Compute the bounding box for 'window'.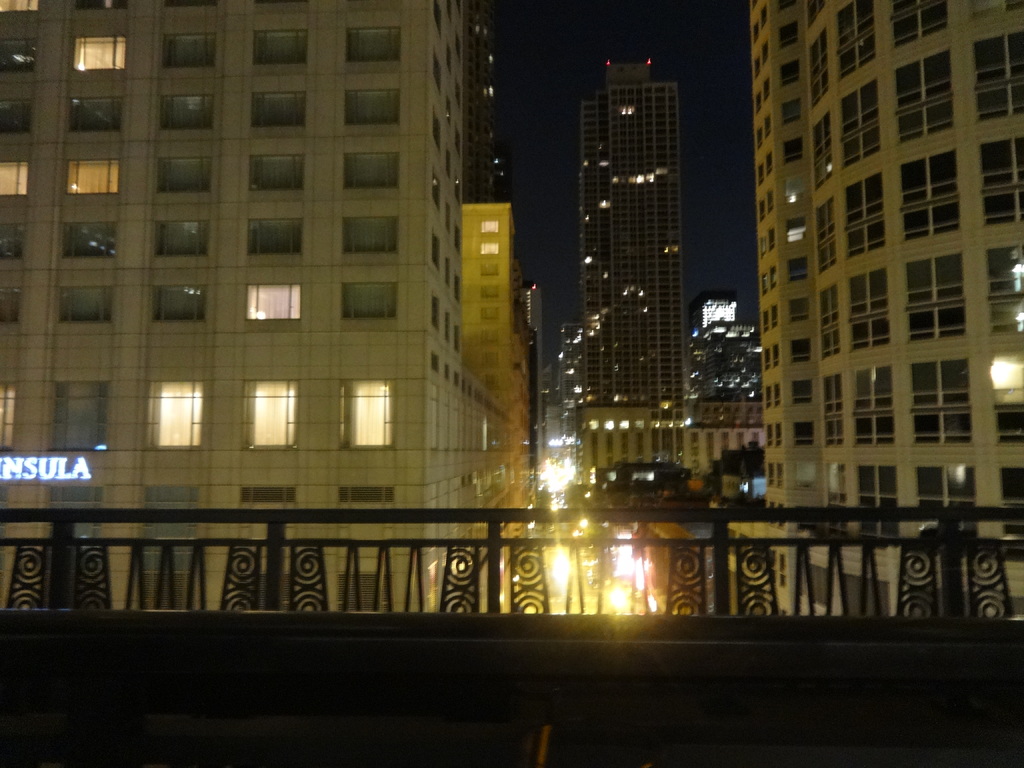
Rect(697, 435, 700, 466).
